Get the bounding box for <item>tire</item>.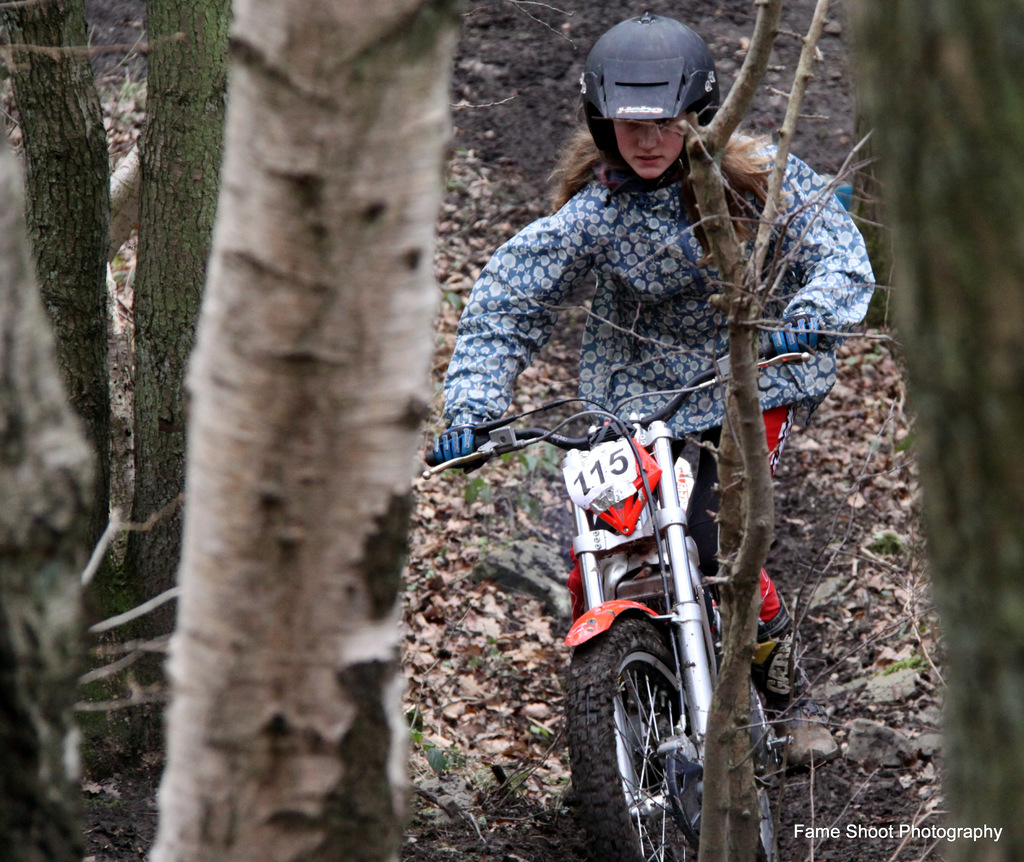
<region>742, 674, 783, 777</region>.
